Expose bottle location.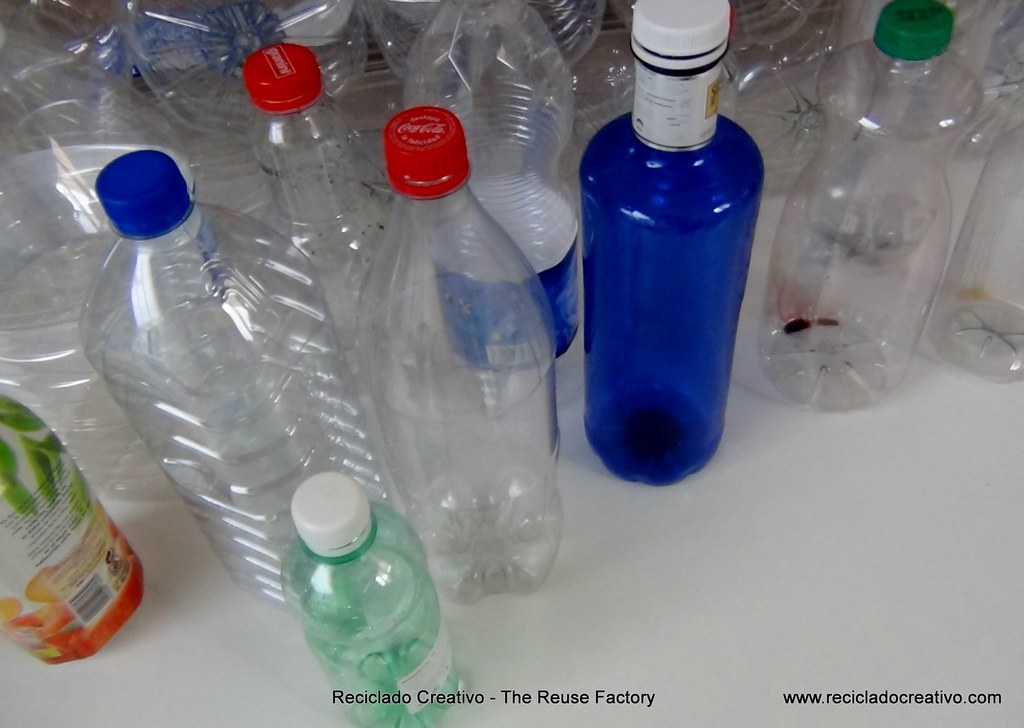
Exposed at bbox=[76, 149, 390, 606].
